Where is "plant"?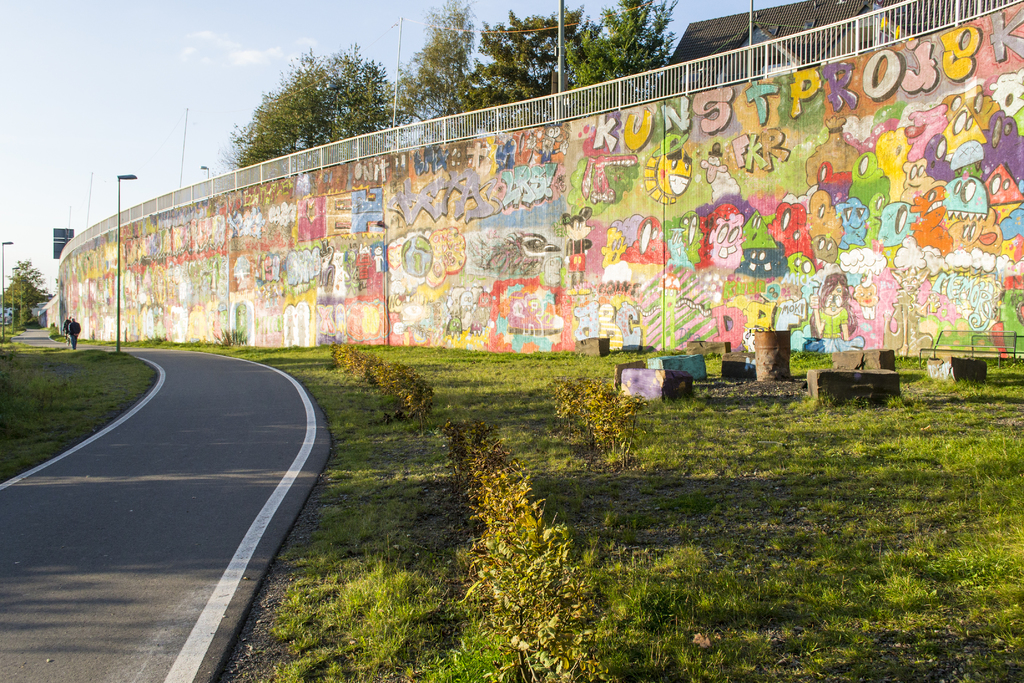
{"x1": 437, "y1": 411, "x2": 616, "y2": 680}.
